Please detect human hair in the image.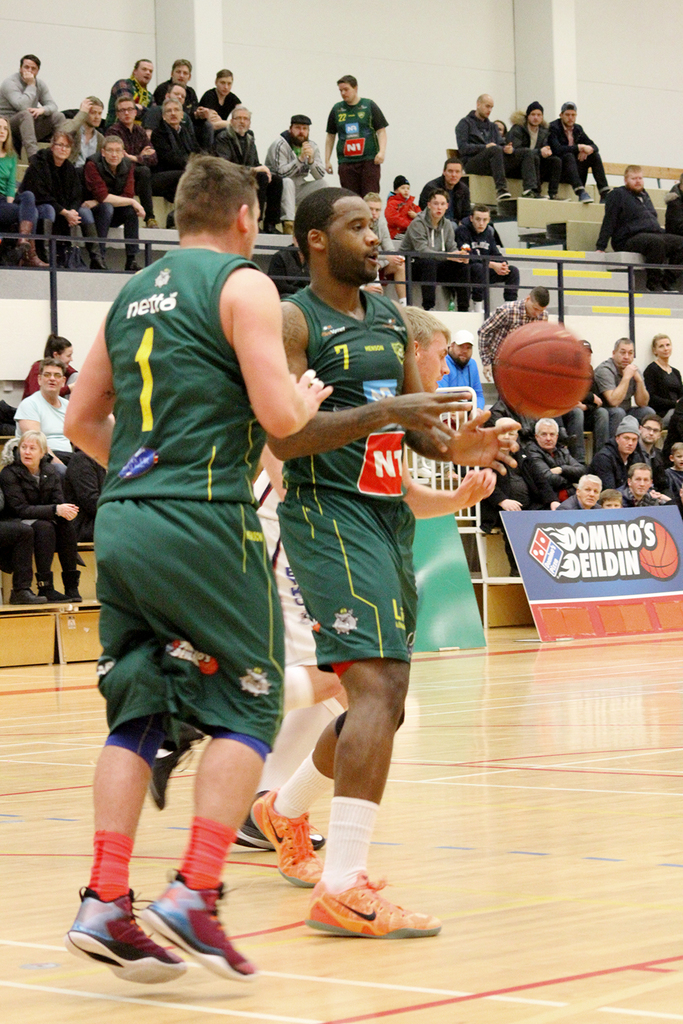
BBox(533, 418, 553, 434).
